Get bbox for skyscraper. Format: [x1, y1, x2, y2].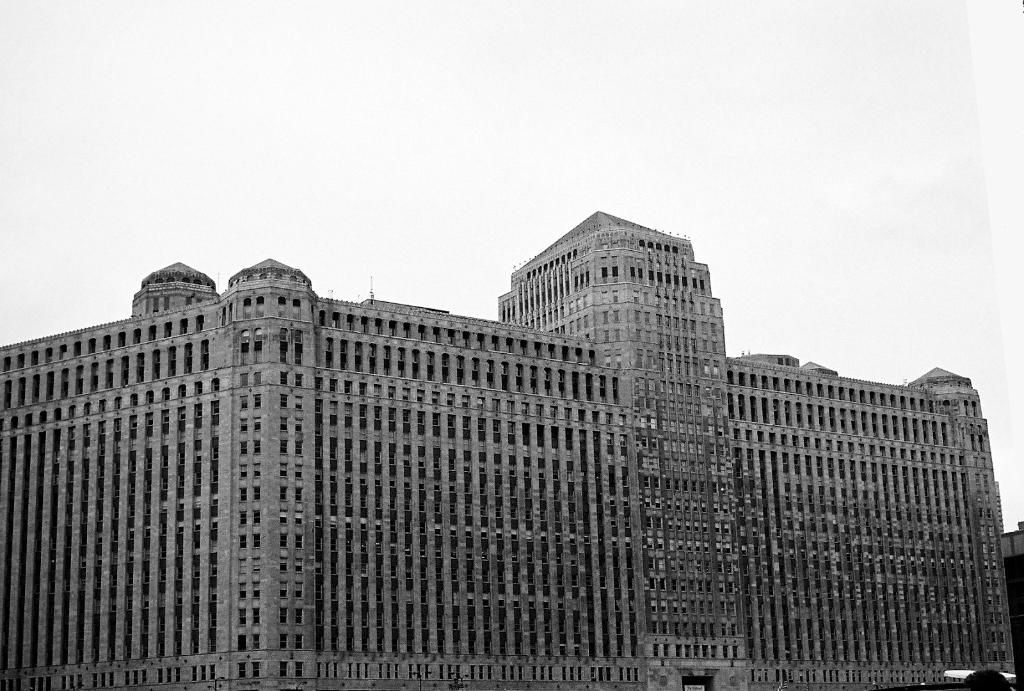
[0, 207, 1009, 690].
